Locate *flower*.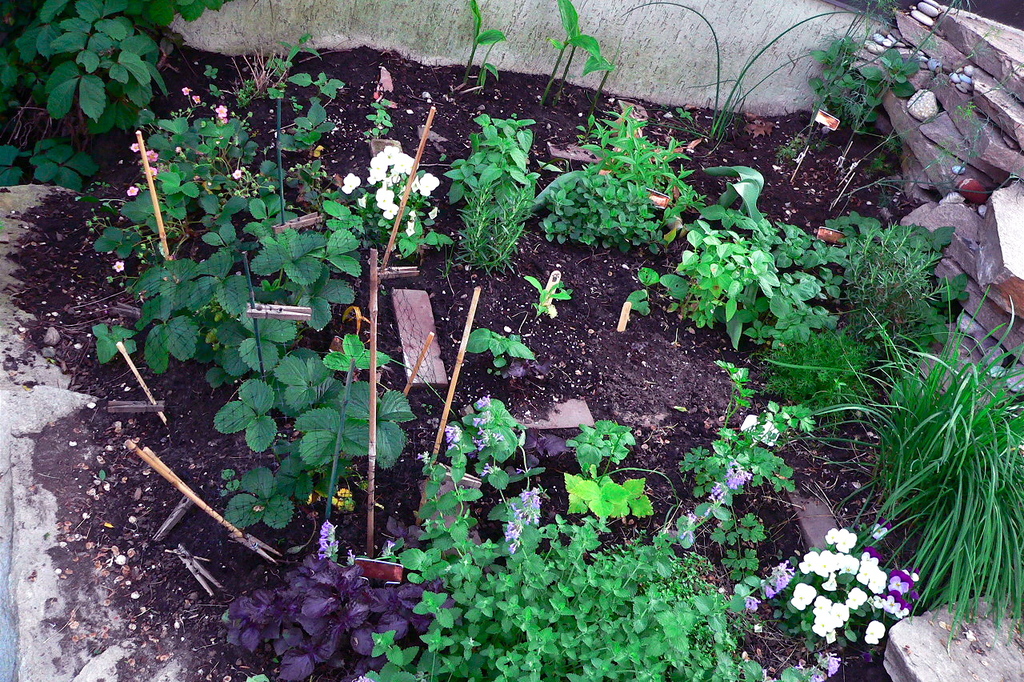
Bounding box: (x1=385, y1=538, x2=397, y2=551).
